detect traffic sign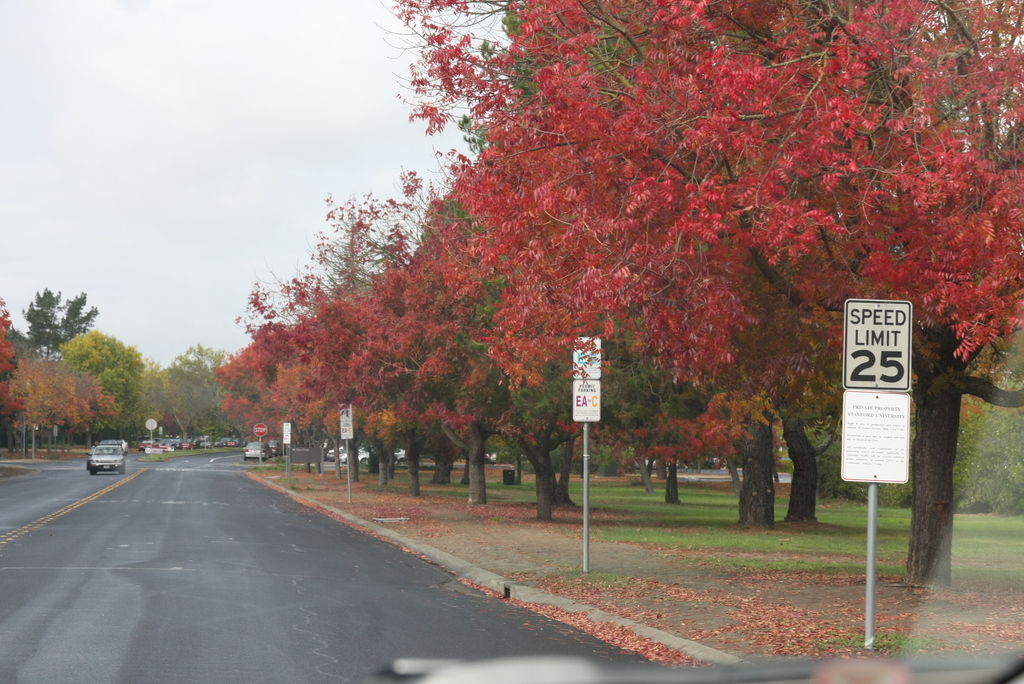
[left=843, top=300, right=911, bottom=390]
